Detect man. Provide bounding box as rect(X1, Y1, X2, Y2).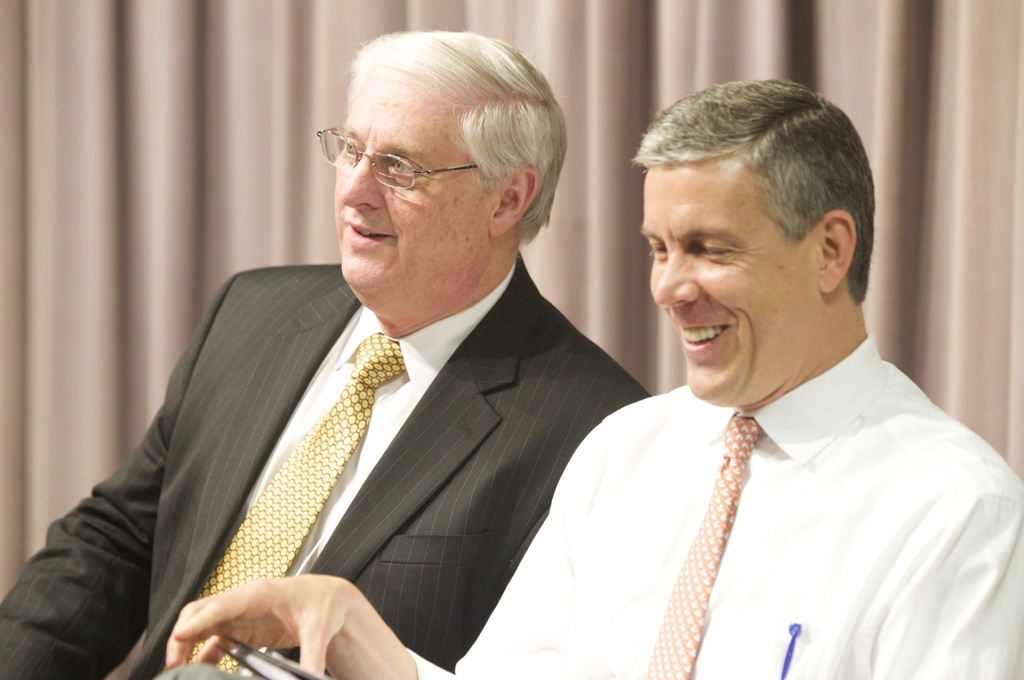
rect(166, 81, 1023, 679).
